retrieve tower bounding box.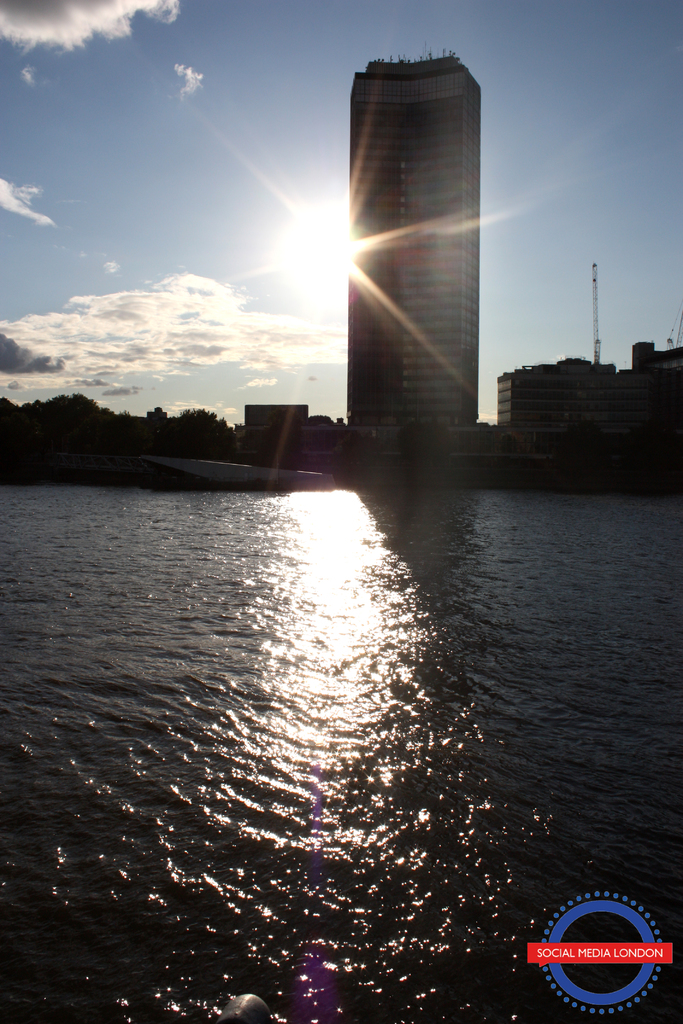
Bounding box: [left=345, top=46, right=481, bottom=424].
